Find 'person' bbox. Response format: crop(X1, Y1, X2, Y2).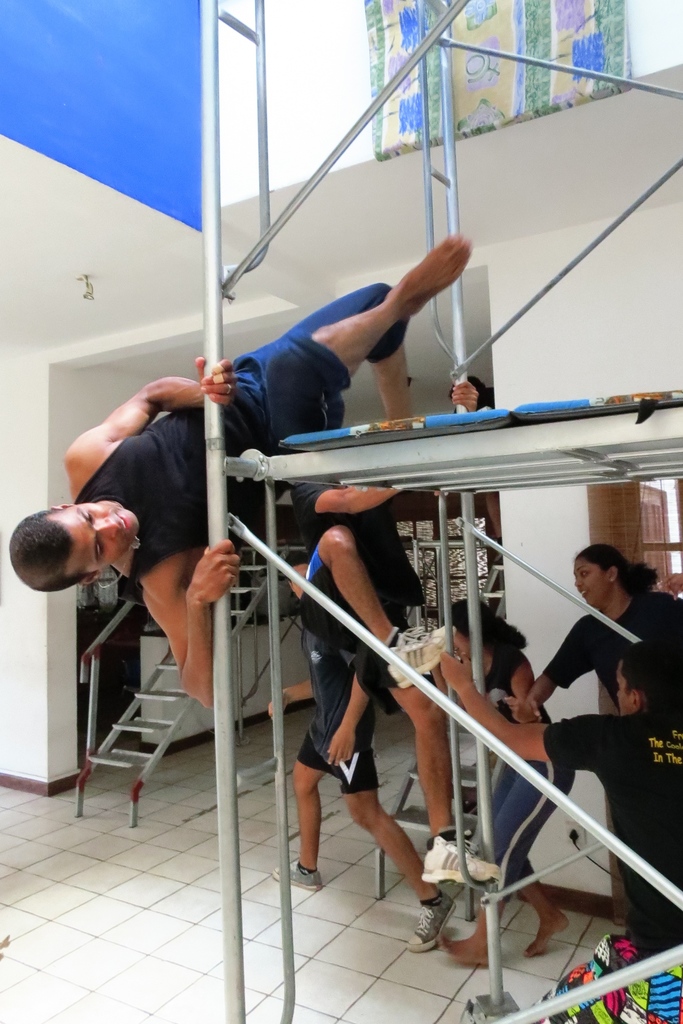
crop(516, 535, 682, 715).
